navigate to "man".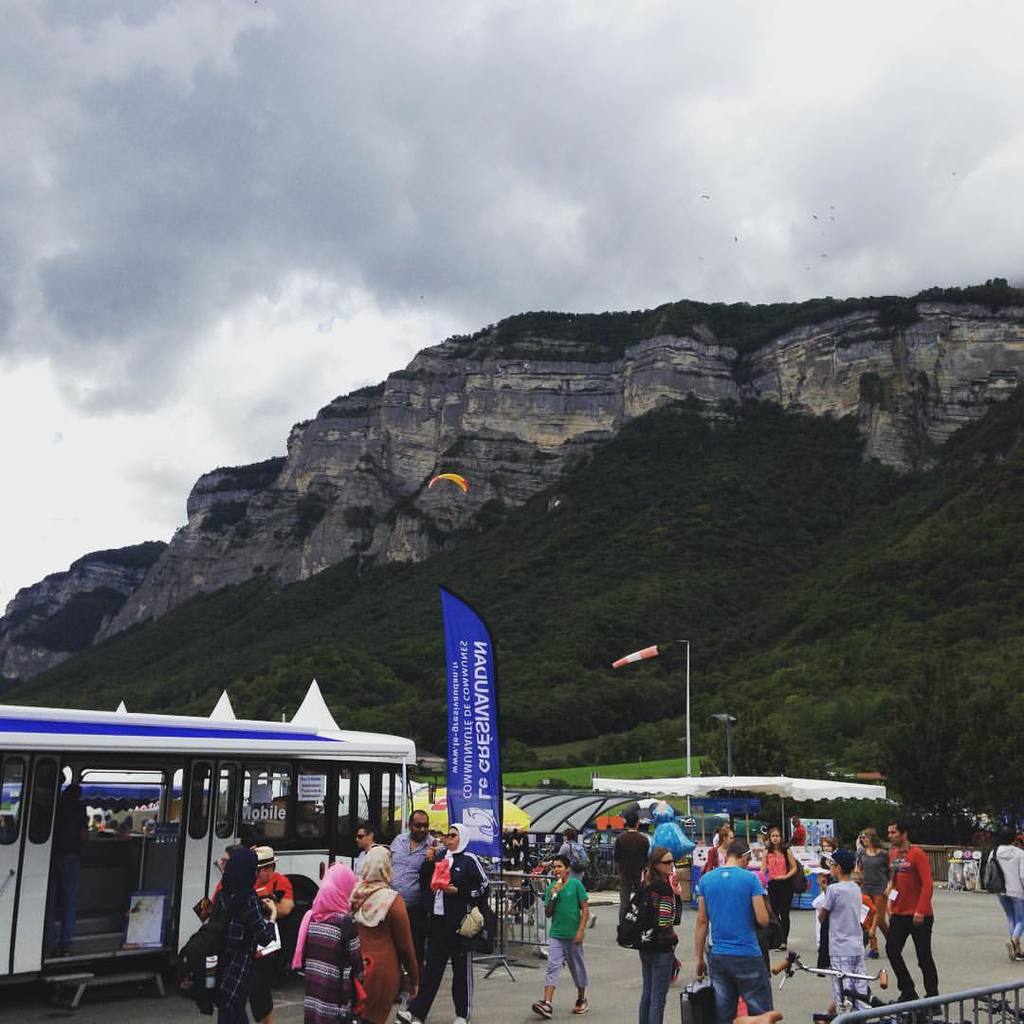
Navigation target: <region>786, 819, 807, 850</region>.
